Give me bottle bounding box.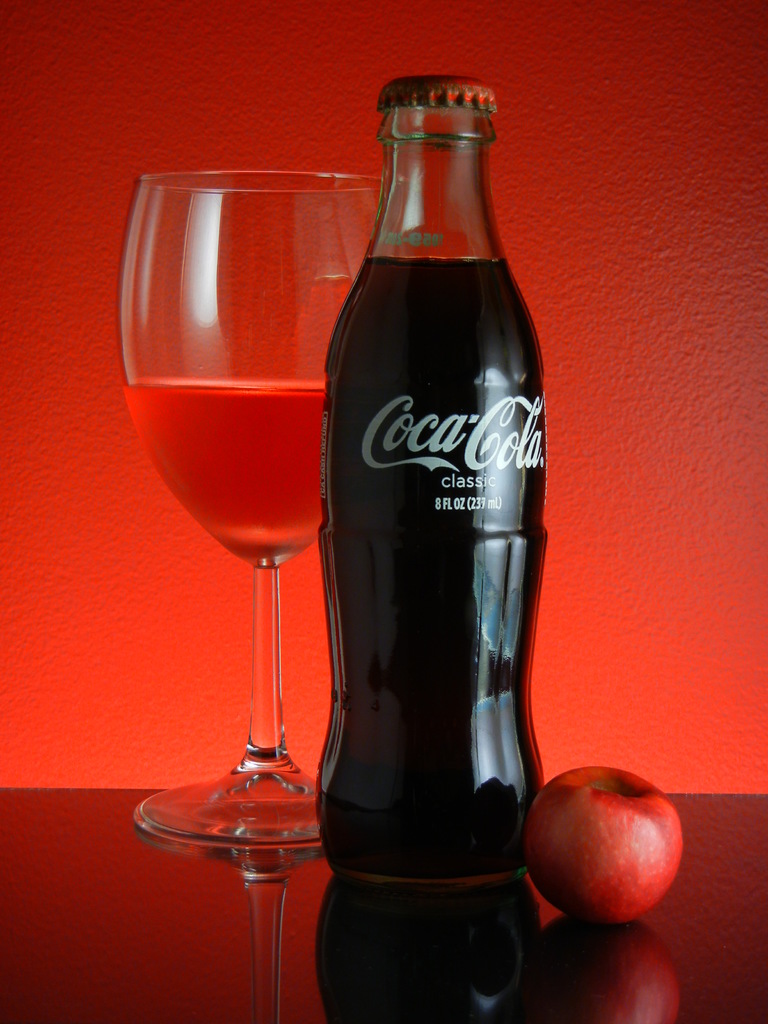
(x1=307, y1=65, x2=545, y2=892).
